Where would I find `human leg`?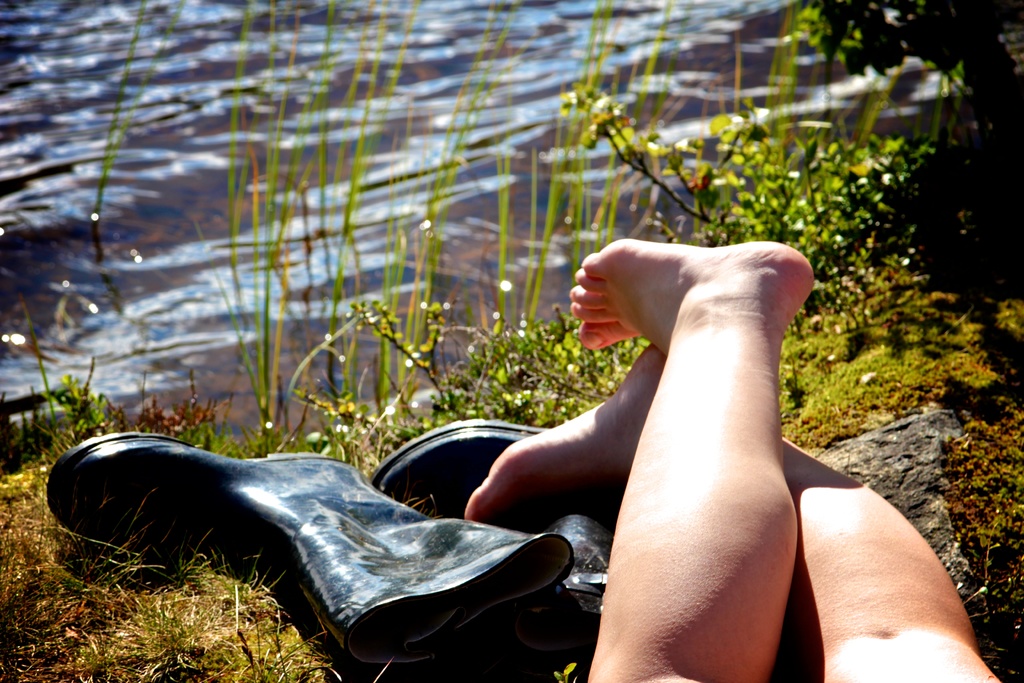
At <region>460, 346, 1006, 682</region>.
